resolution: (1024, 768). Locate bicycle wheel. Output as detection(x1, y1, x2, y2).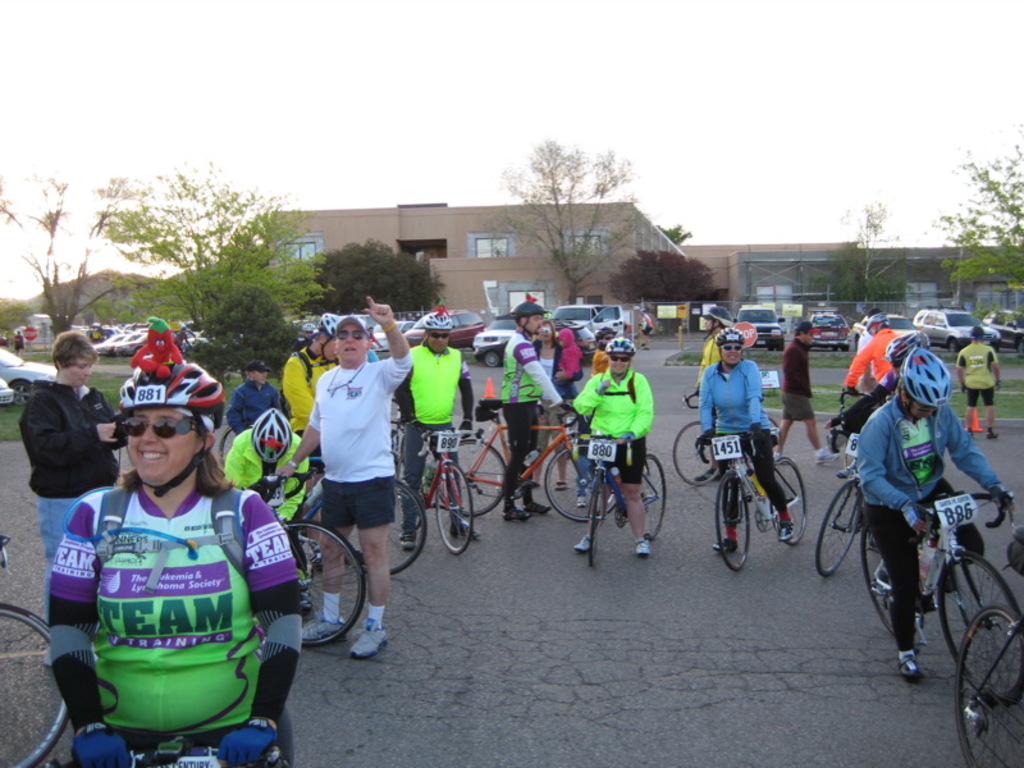
detection(814, 480, 864, 579).
